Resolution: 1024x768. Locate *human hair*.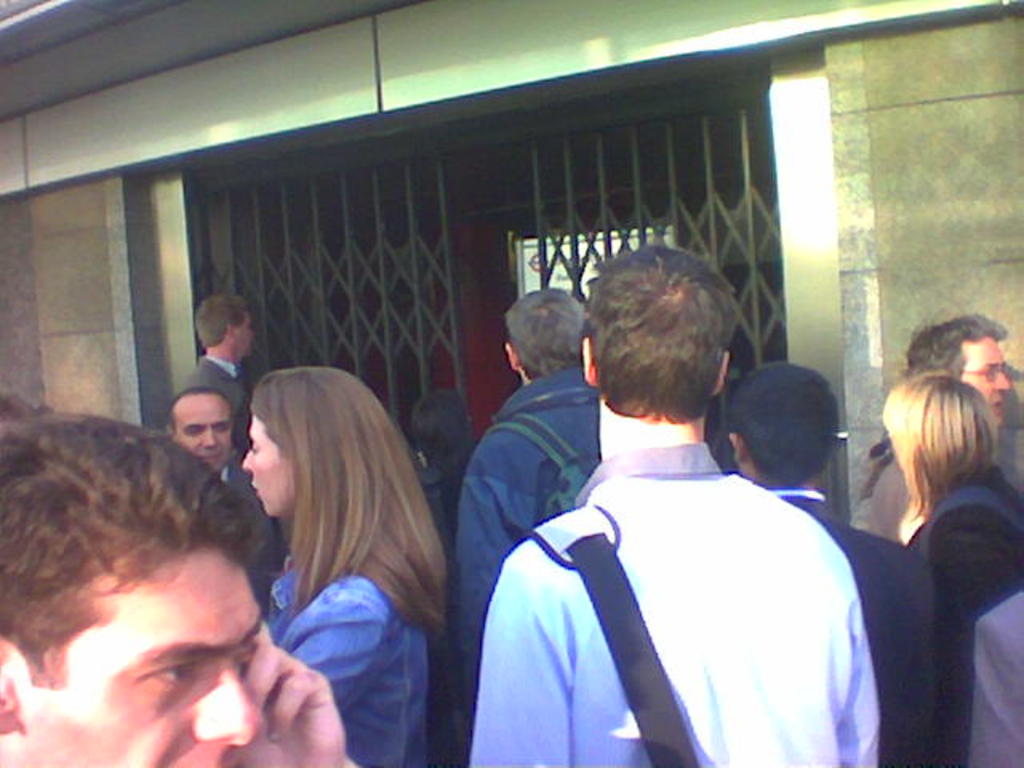
[left=726, top=358, right=837, bottom=488].
